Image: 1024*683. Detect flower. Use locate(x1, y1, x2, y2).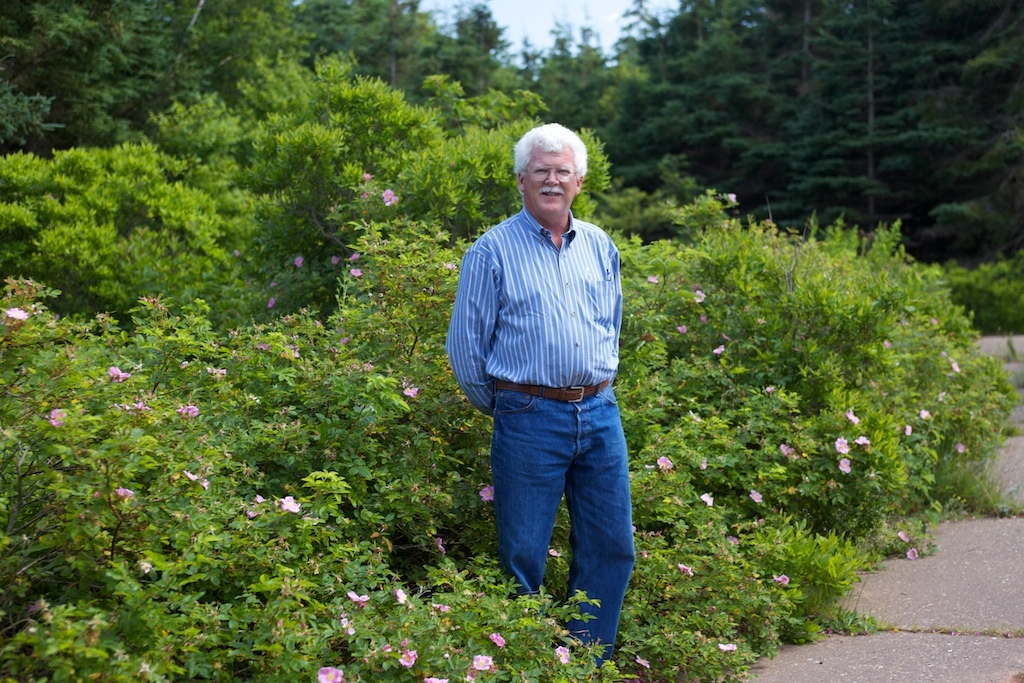
locate(316, 664, 344, 682).
